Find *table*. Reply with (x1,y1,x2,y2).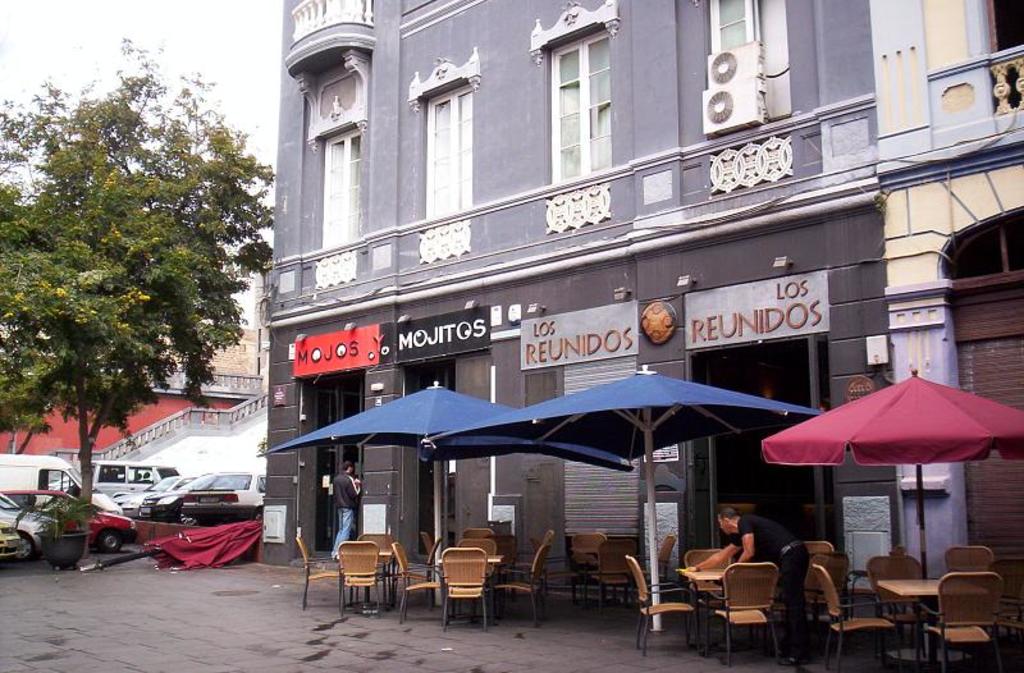
(676,566,730,668).
